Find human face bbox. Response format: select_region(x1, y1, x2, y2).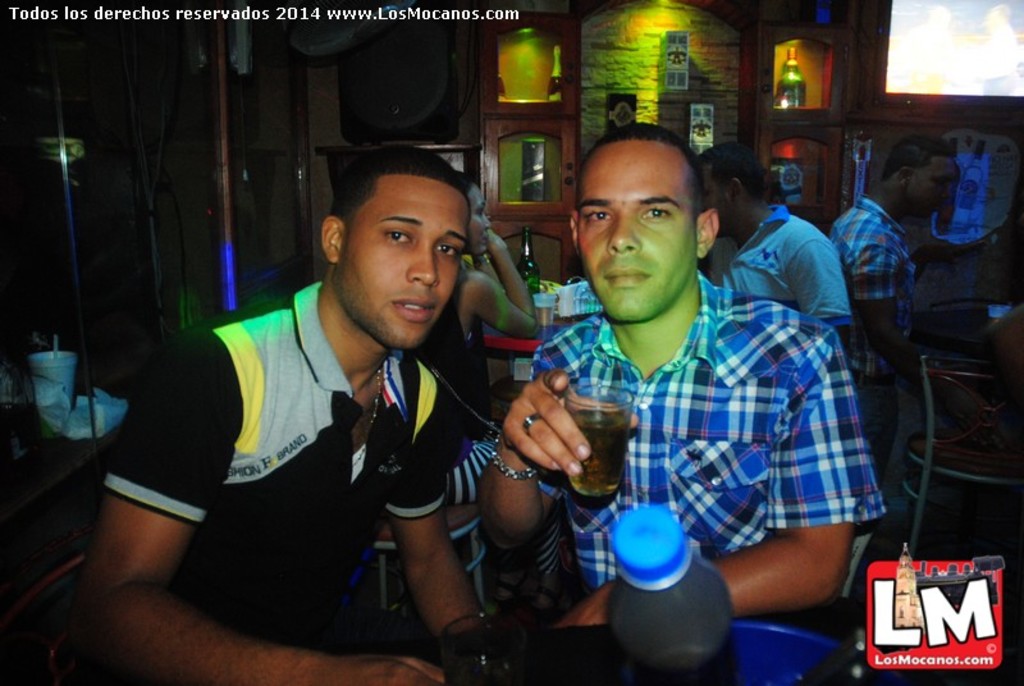
select_region(577, 143, 695, 320).
